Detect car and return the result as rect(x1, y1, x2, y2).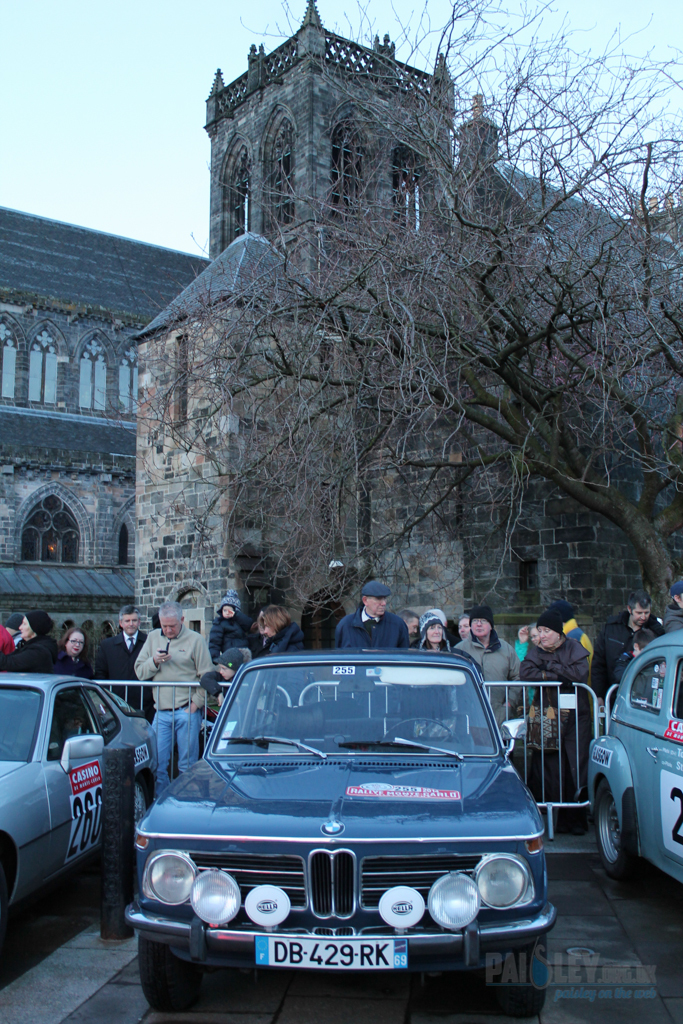
rect(581, 631, 682, 897).
